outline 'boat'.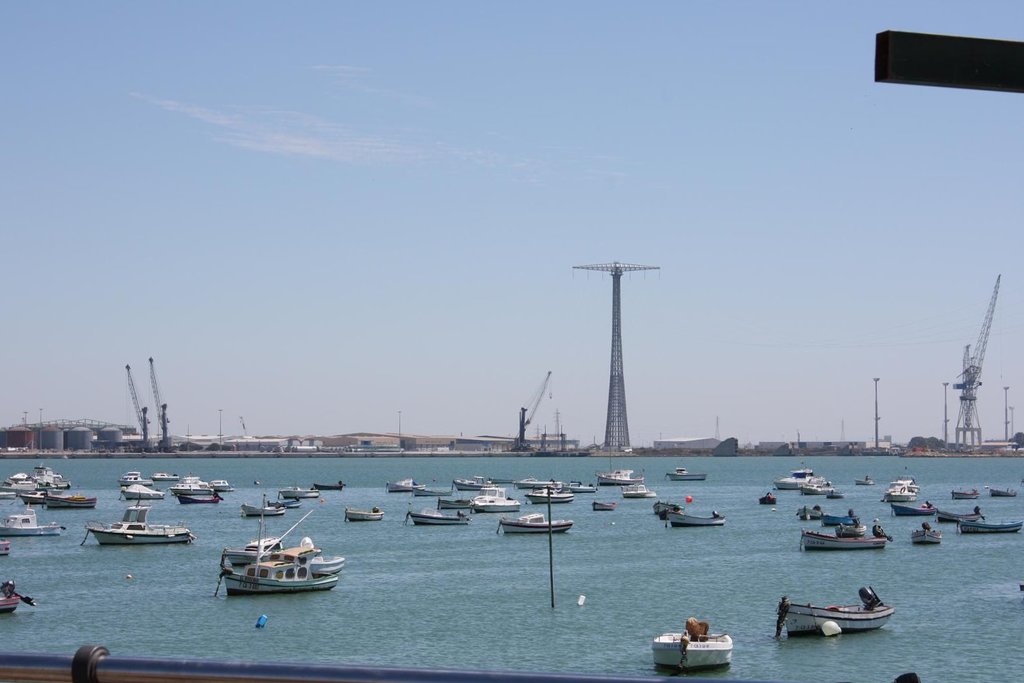
Outline: box(19, 488, 106, 516).
